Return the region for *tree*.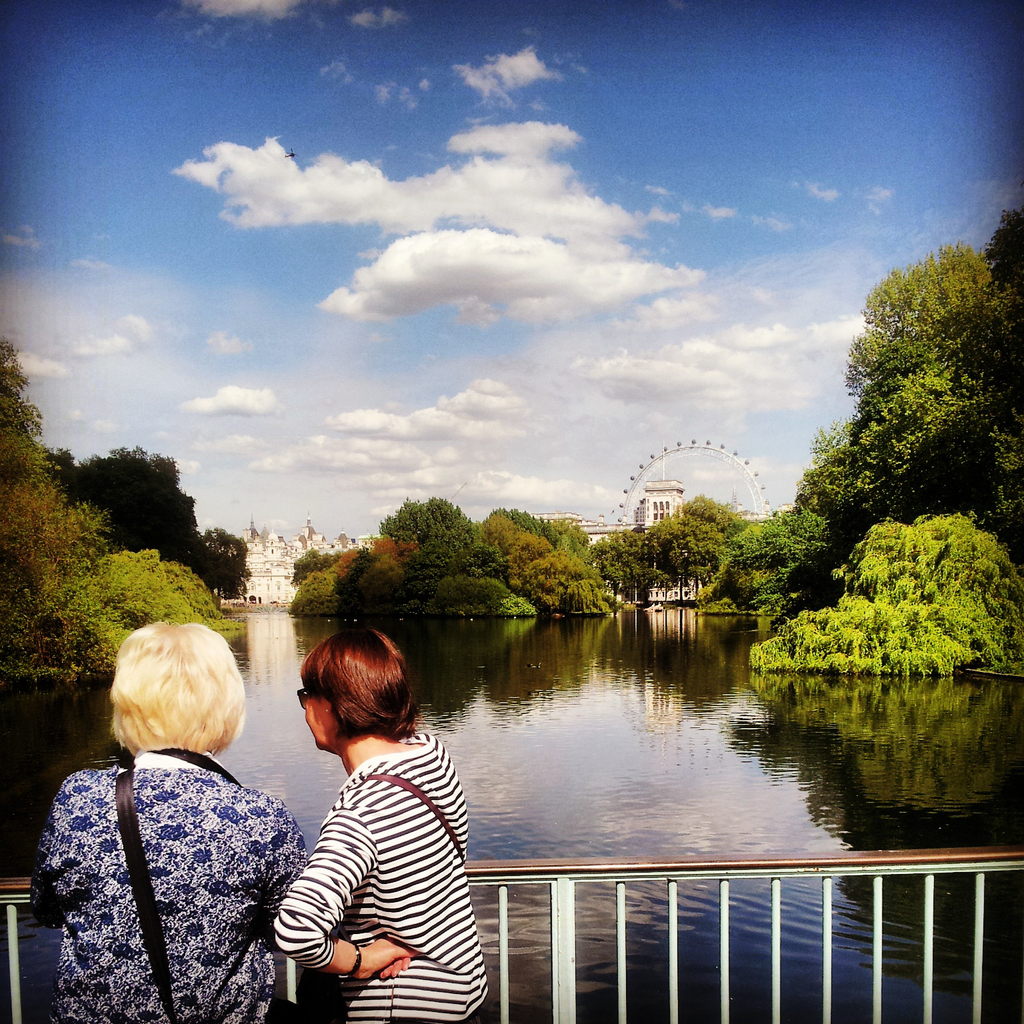
detection(651, 496, 747, 603).
